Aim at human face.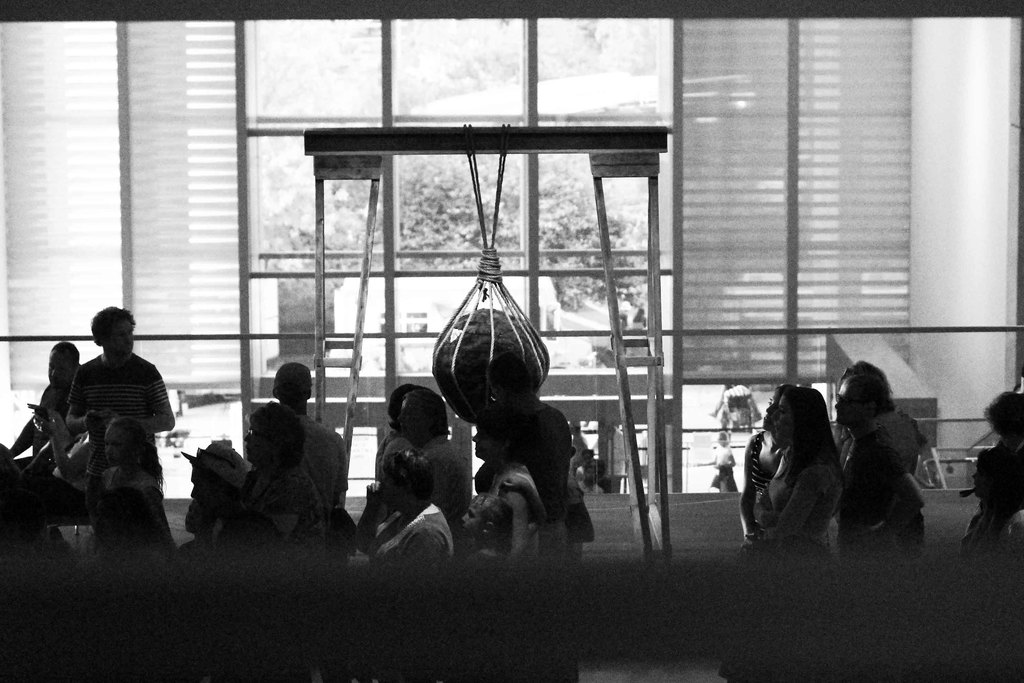
Aimed at <bbox>472, 431, 493, 454</bbox>.
